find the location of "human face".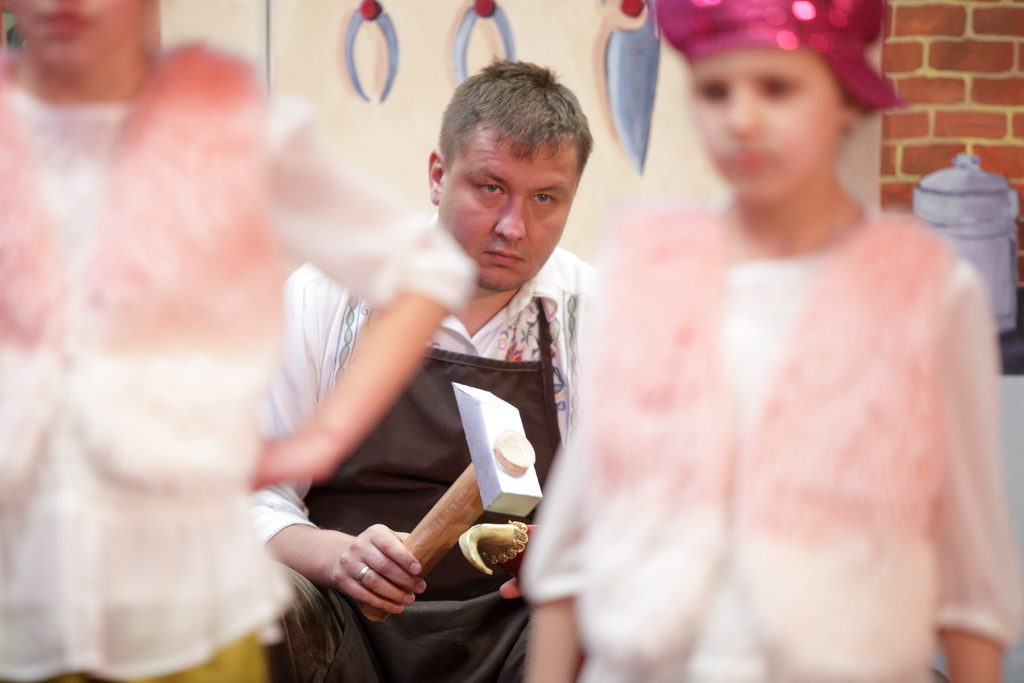
Location: bbox=(684, 49, 849, 202).
